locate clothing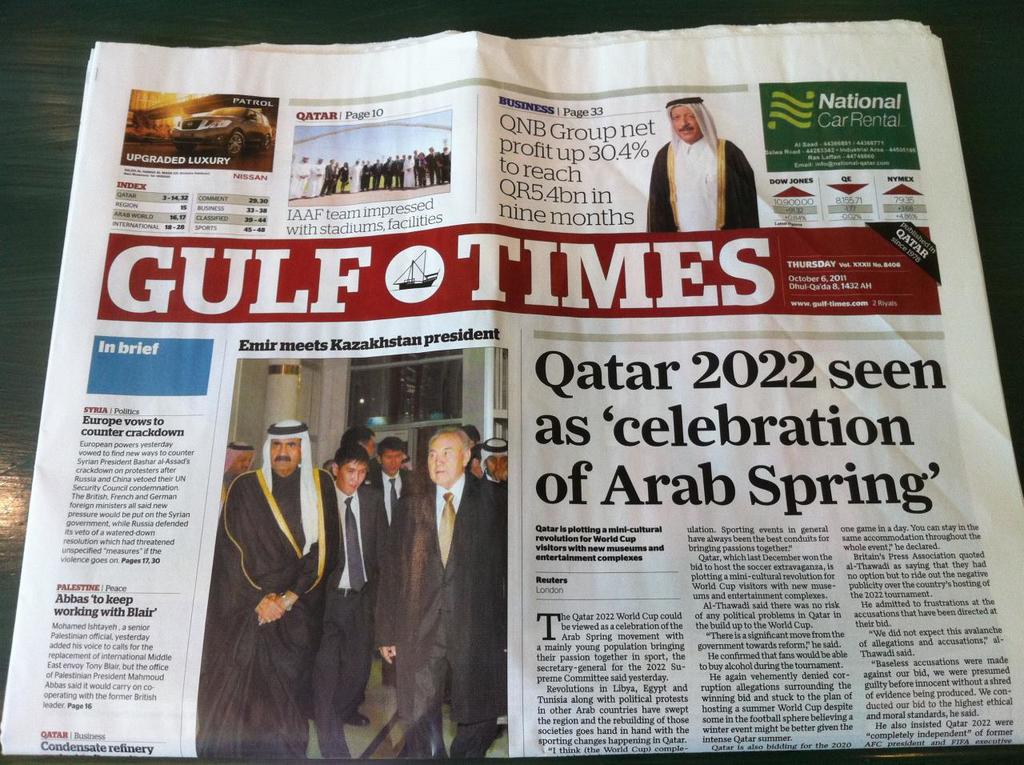
region(646, 130, 749, 228)
